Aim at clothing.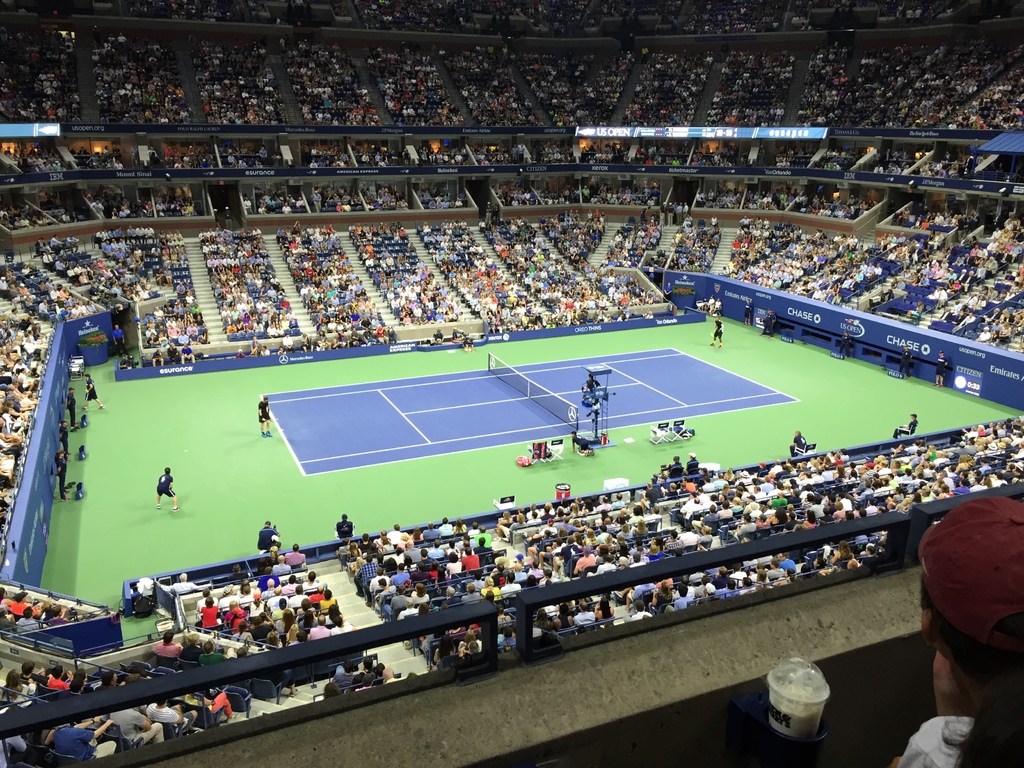
Aimed at [645, 312, 650, 319].
